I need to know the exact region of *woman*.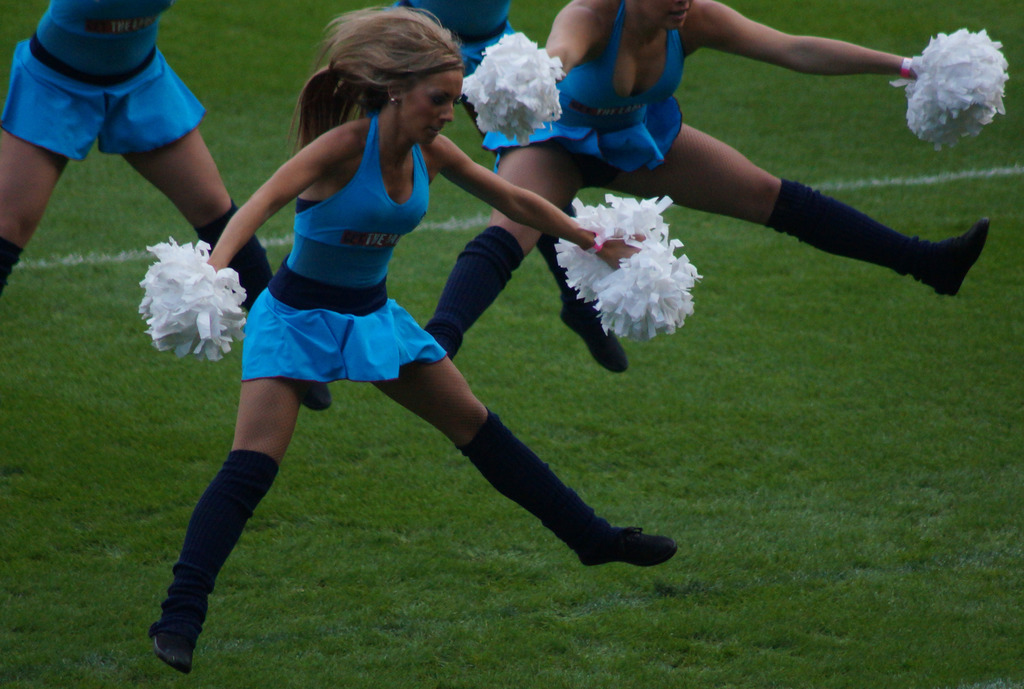
Region: select_region(0, 0, 335, 414).
